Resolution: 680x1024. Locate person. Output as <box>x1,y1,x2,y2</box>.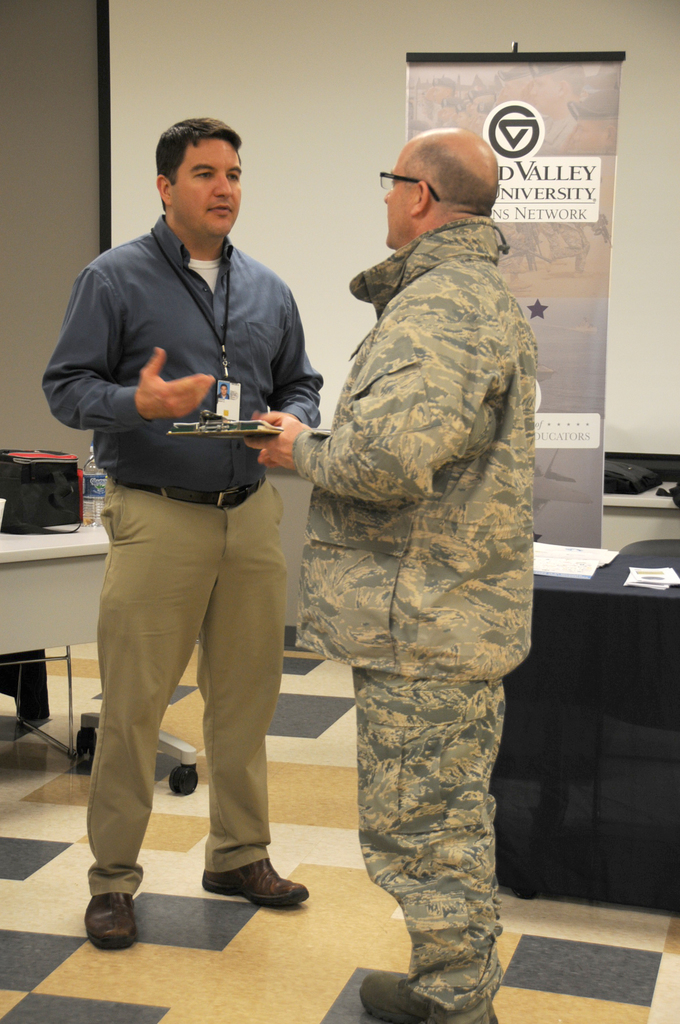
<box>44,116,330,958</box>.
